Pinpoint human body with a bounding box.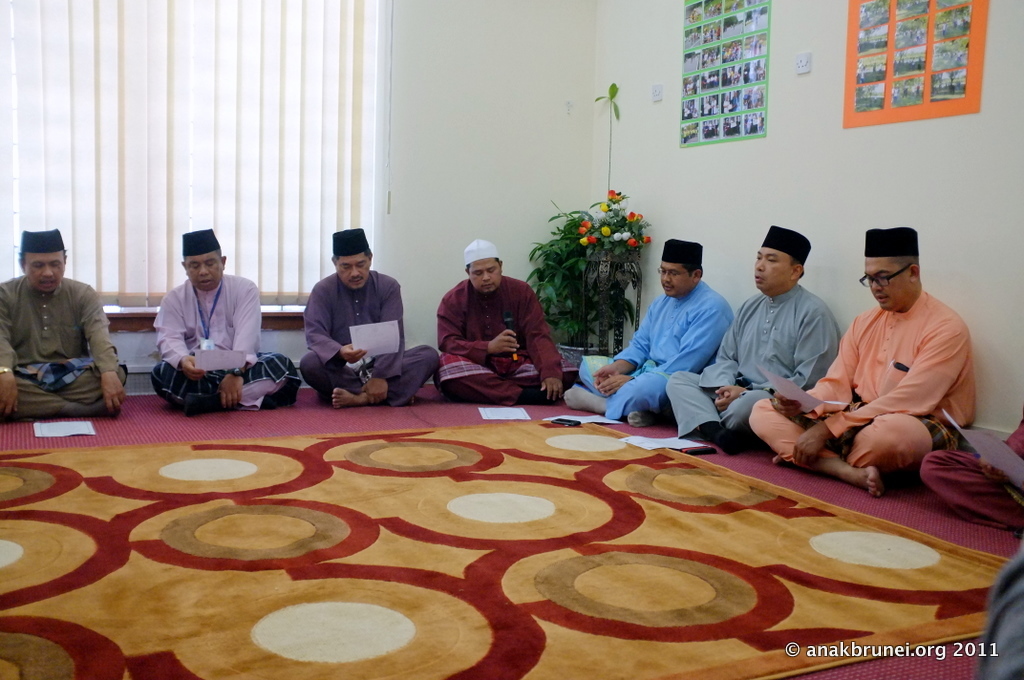
bbox=(751, 249, 997, 534).
